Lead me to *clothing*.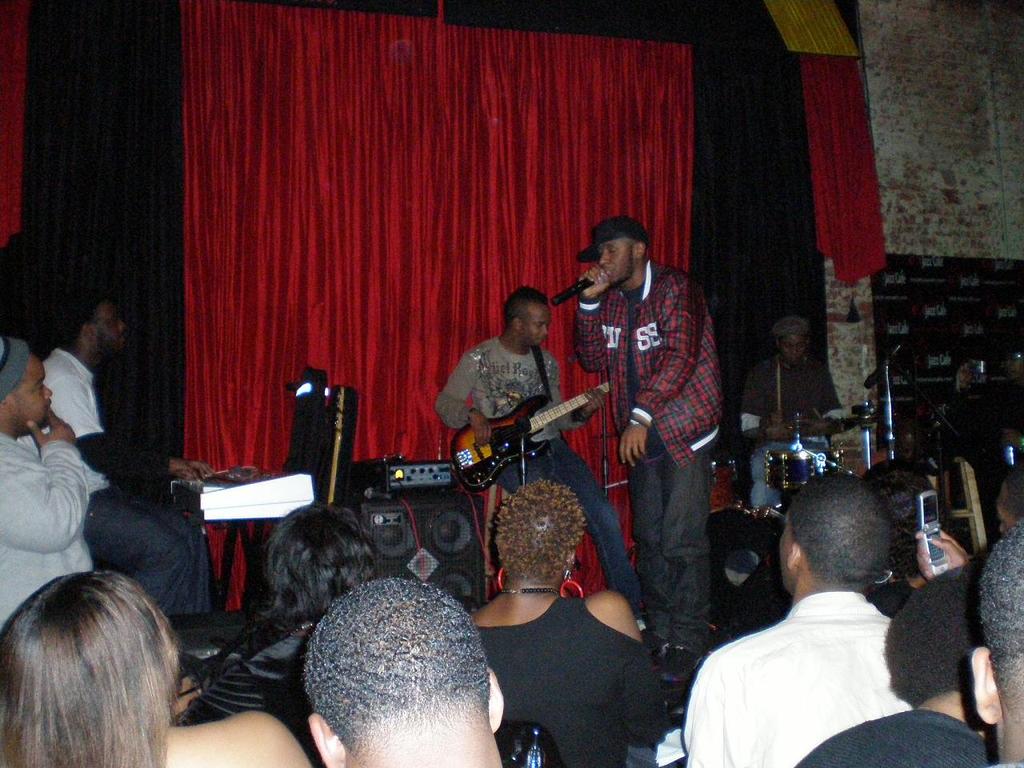
Lead to {"x1": 804, "y1": 710, "x2": 1003, "y2": 767}.
